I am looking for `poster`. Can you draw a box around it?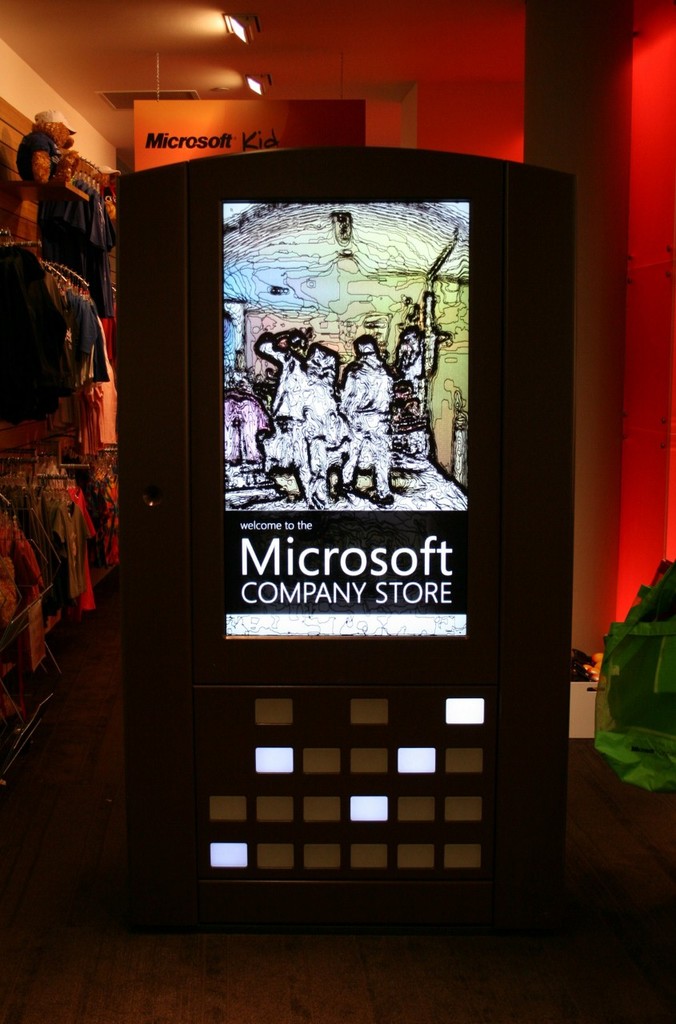
Sure, the bounding box is x1=226 y1=204 x2=463 y2=637.
